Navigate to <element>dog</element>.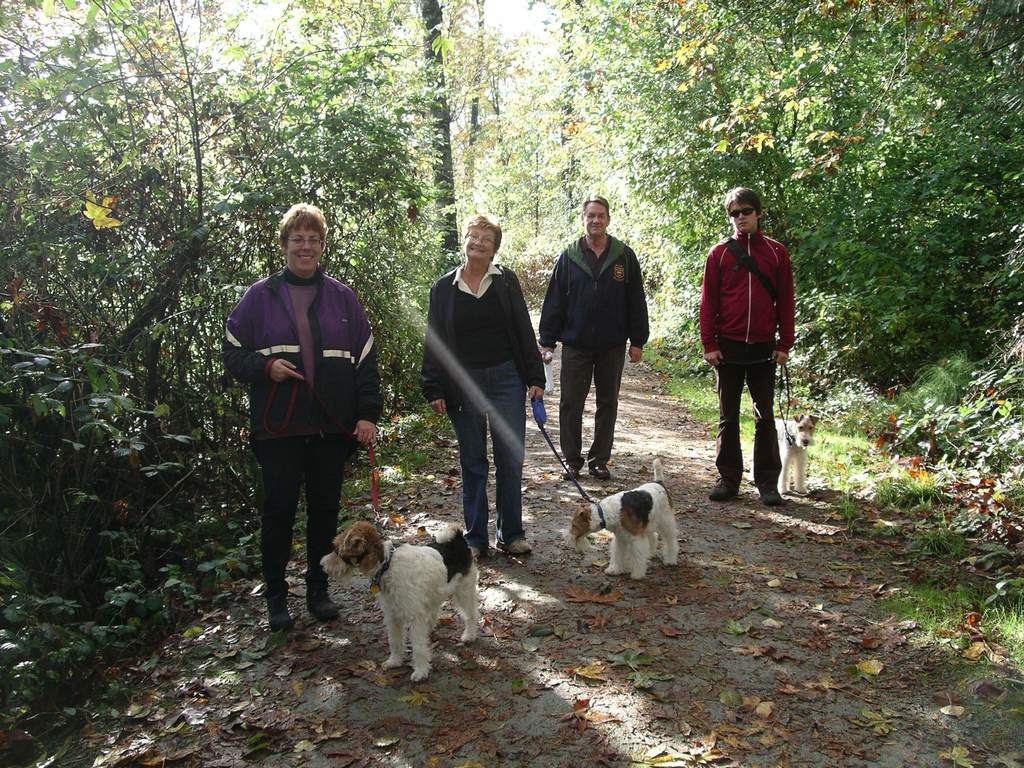
Navigation target: pyautogui.locateOnScreen(324, 514, 479, 691).
